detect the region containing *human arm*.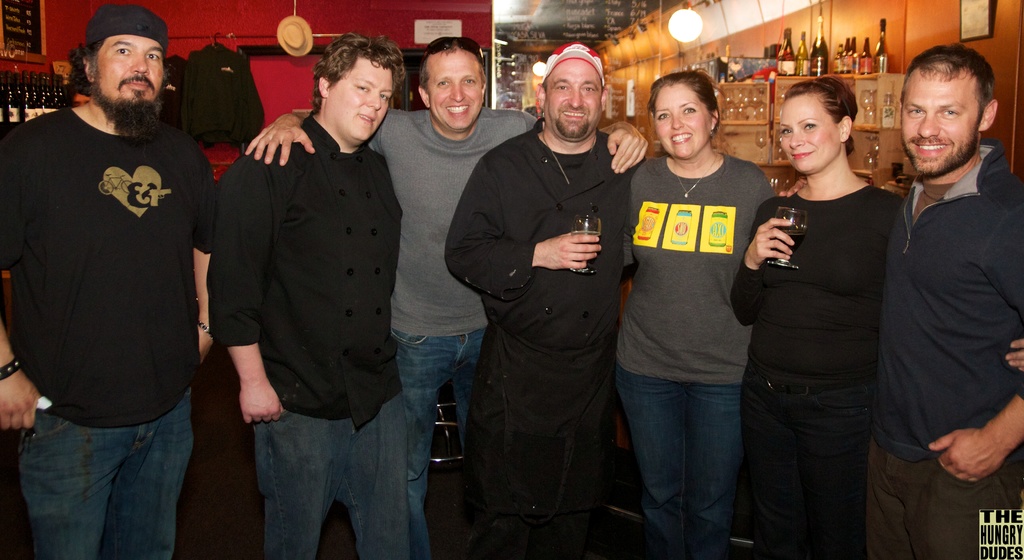
738,169,801,292.
